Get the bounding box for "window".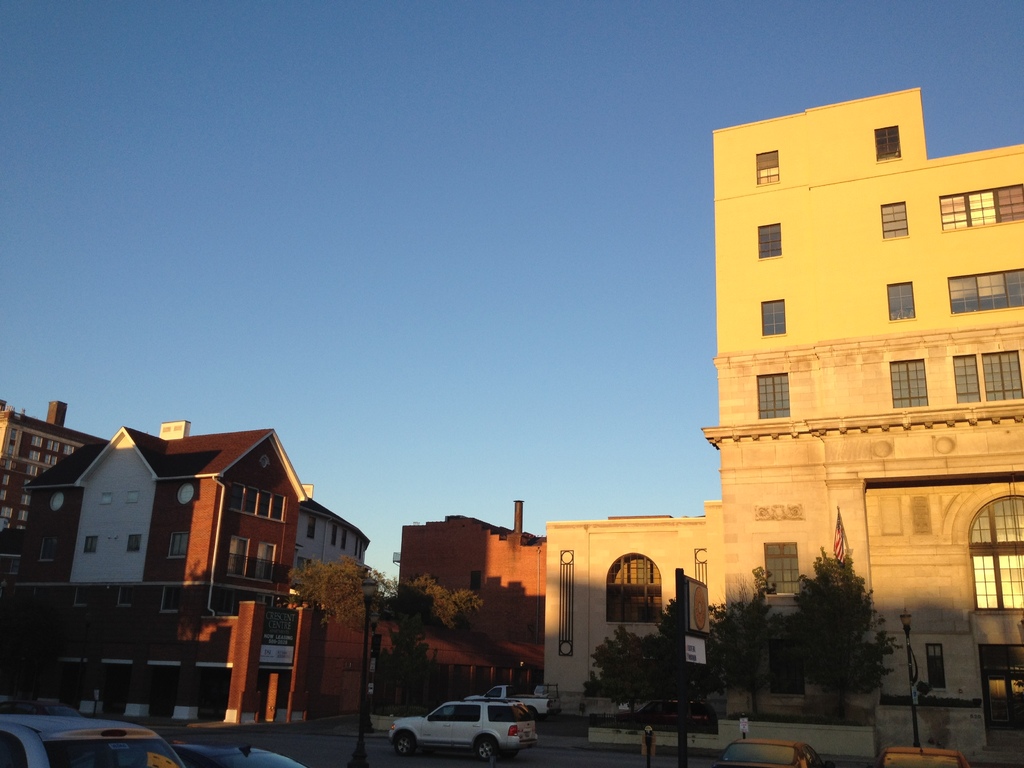
{"left": 941, "top": 182, "right": 1023, "bottom": 232}.
